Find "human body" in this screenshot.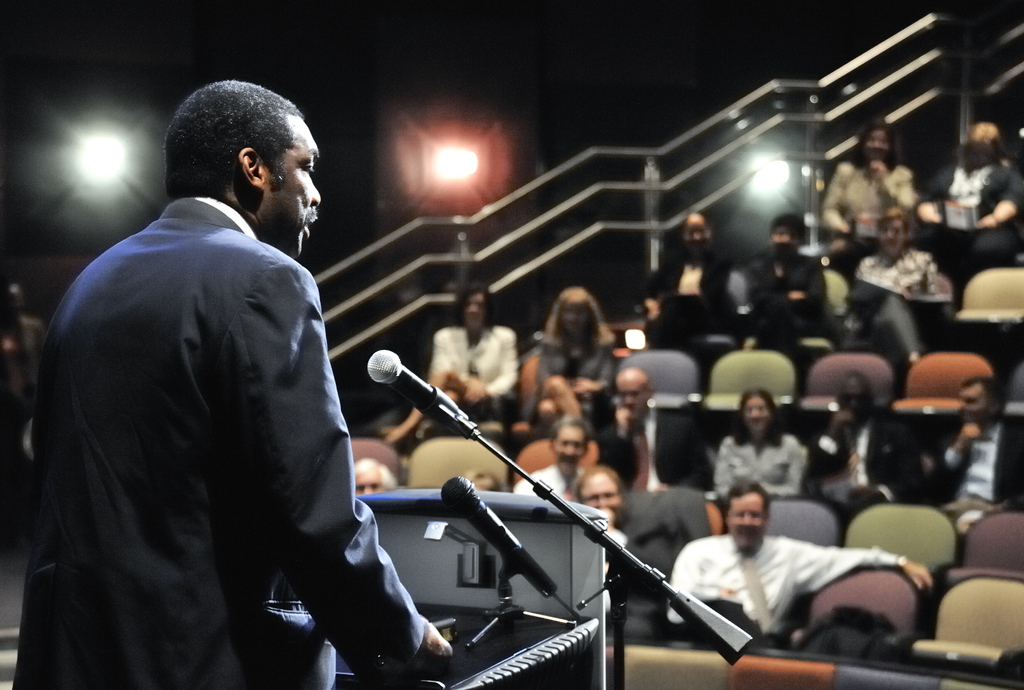
The bounding box for "human body" is <box>639,208,730,353</box>.
